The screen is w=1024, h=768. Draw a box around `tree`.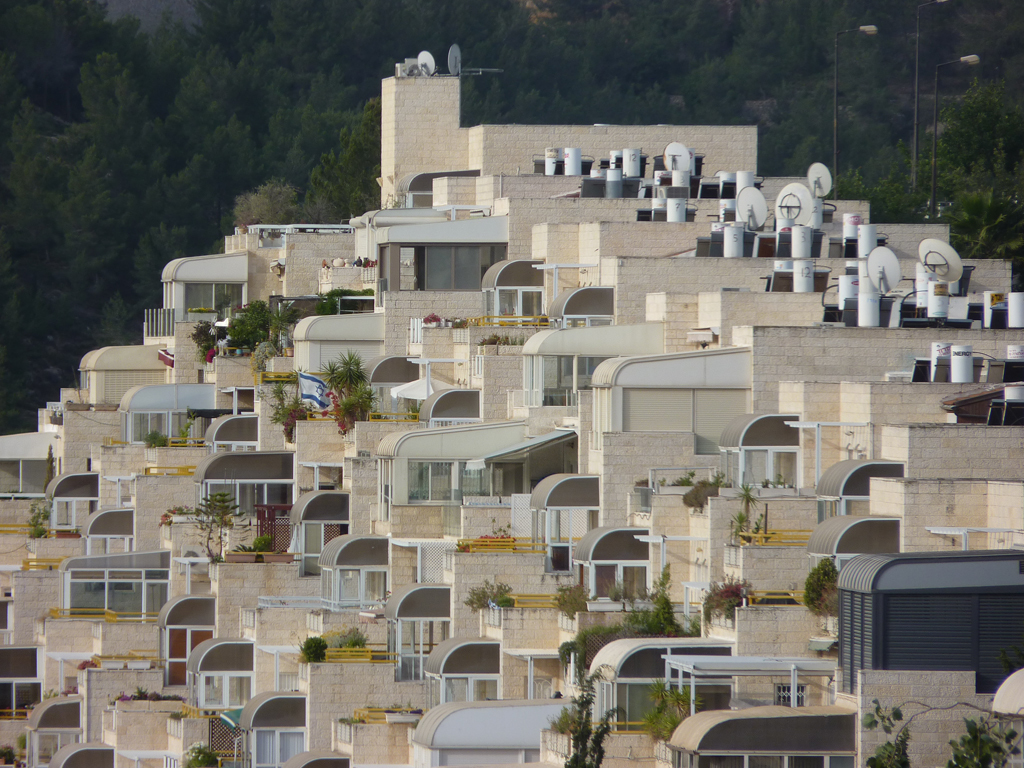
x1=231 y1=177 x2=315 y2=230.
